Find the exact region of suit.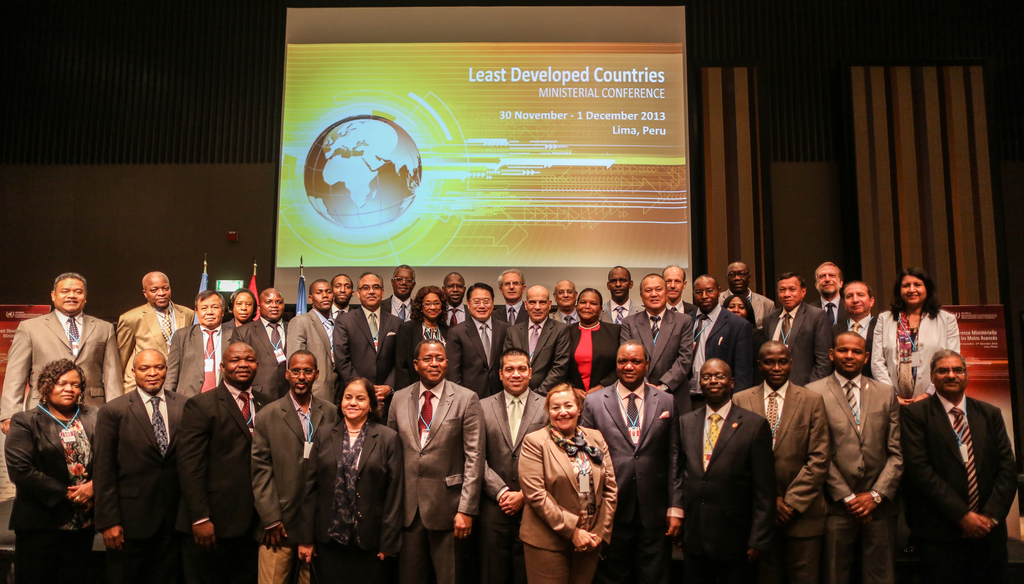
Exact region: 665/298/691/312.
